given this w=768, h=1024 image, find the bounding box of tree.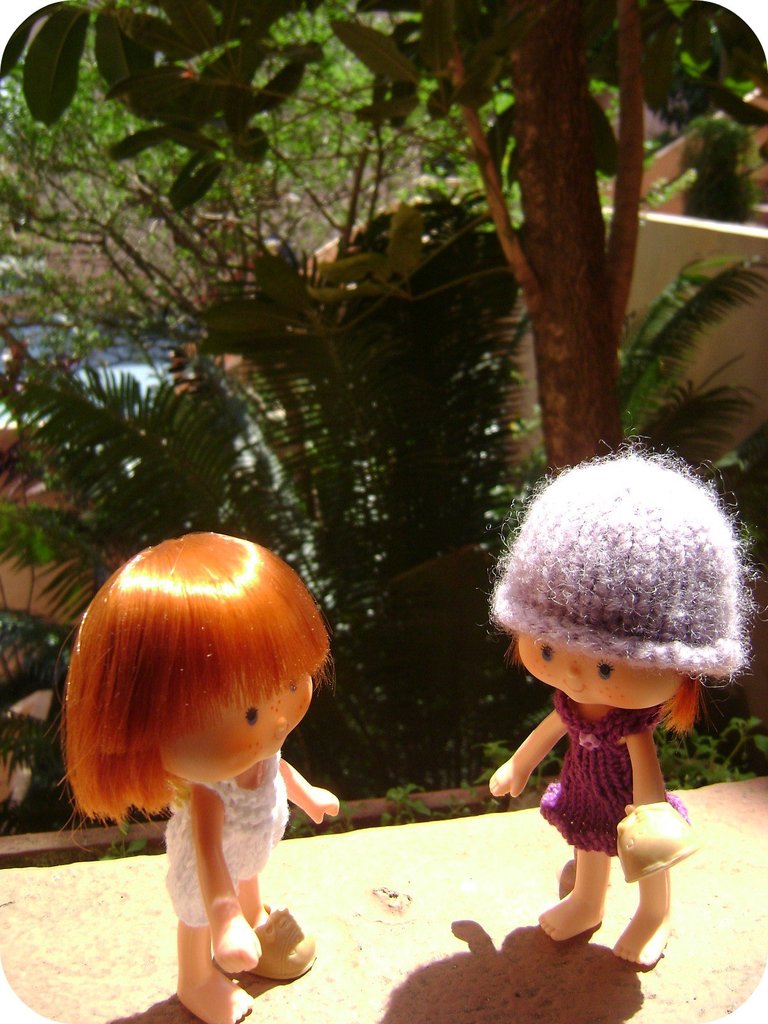
{"x1": 33, "y1": 196, "x2": 575, "y2": 797}.
